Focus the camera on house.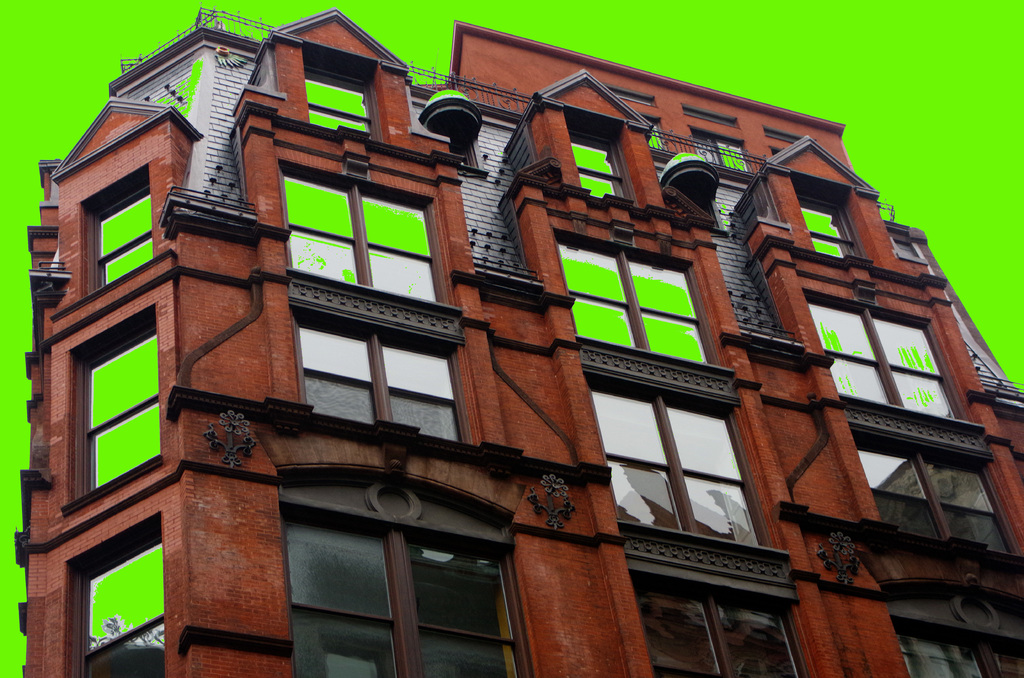
Focus region: box=[12, 6, 1023, 677].
